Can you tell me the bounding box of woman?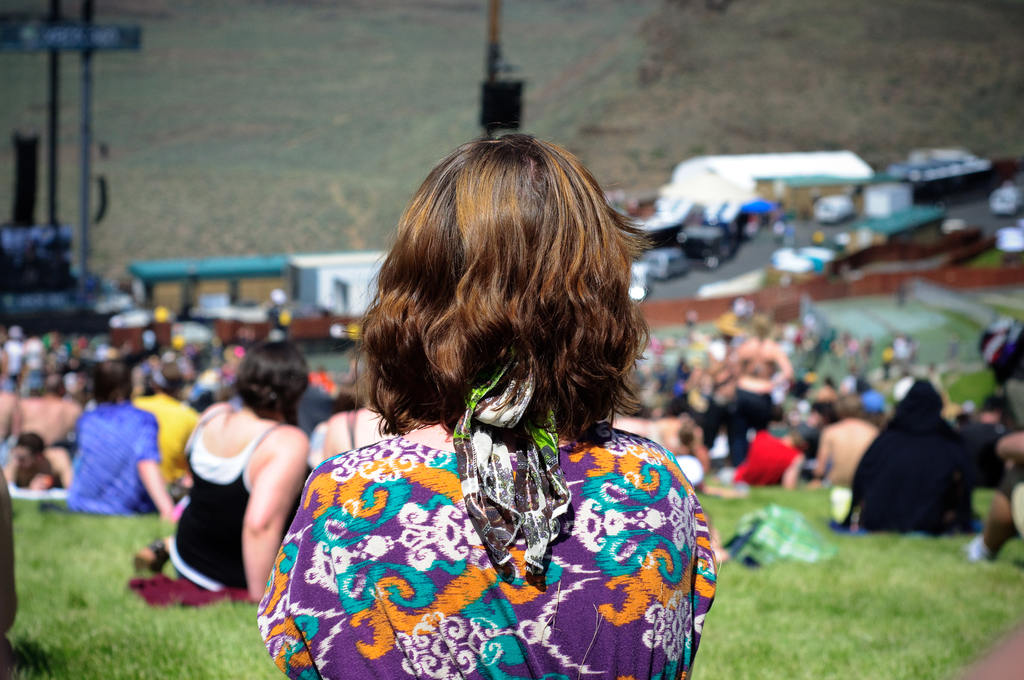
Rect(261, 130, 716, 679).
